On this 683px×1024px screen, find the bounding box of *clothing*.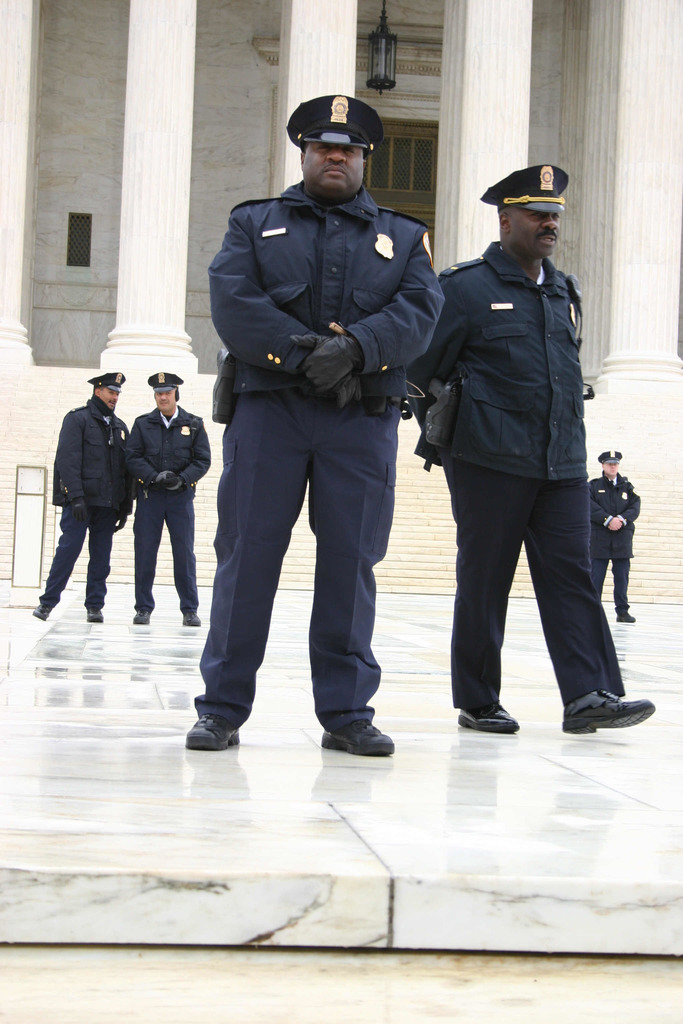
Bounding box: <region>282, 88, 397, 154</region>.
